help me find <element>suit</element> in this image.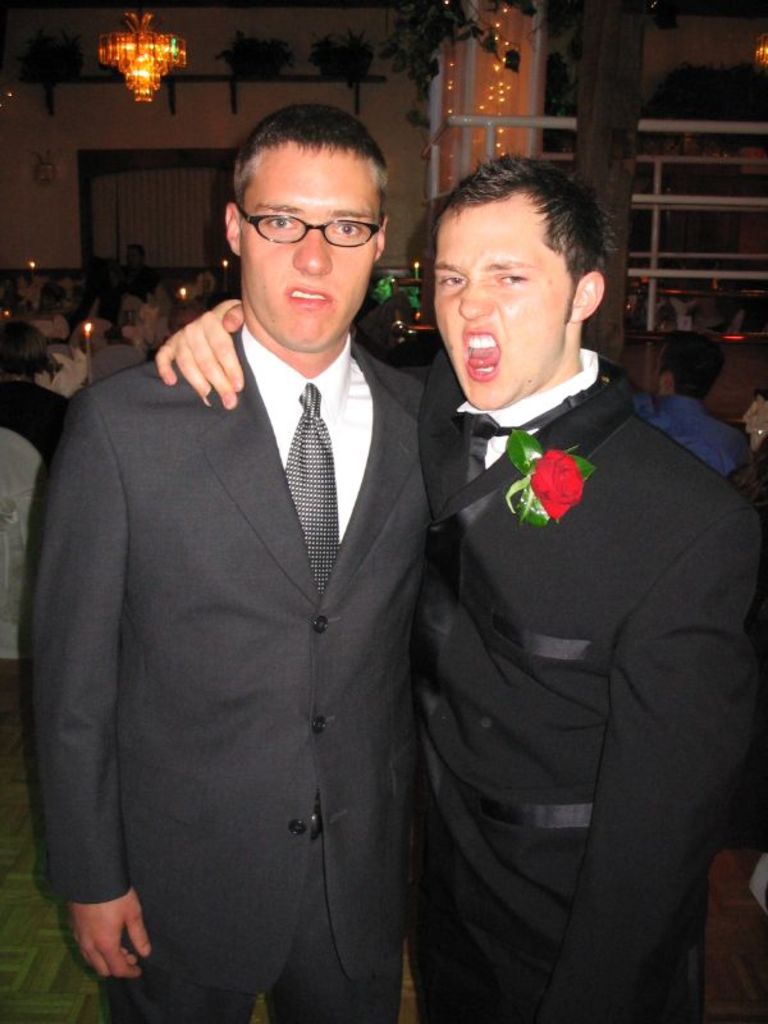
Found it: x1=22 y1=317 x2=442 y2=1014.
